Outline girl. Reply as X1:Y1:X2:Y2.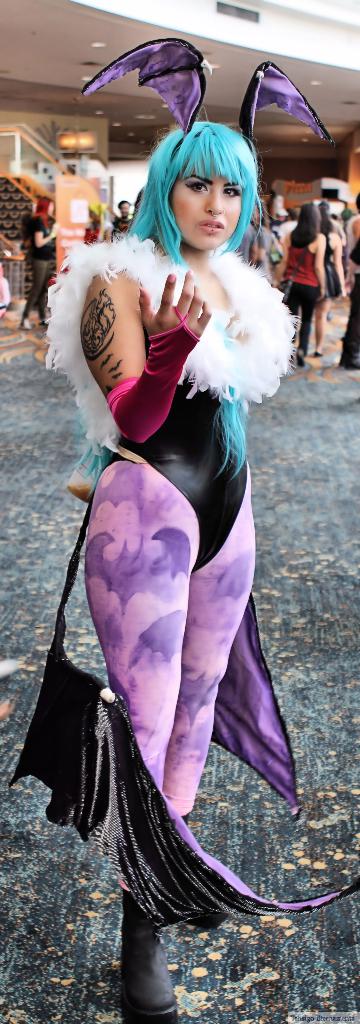
8:34:359:1023.
